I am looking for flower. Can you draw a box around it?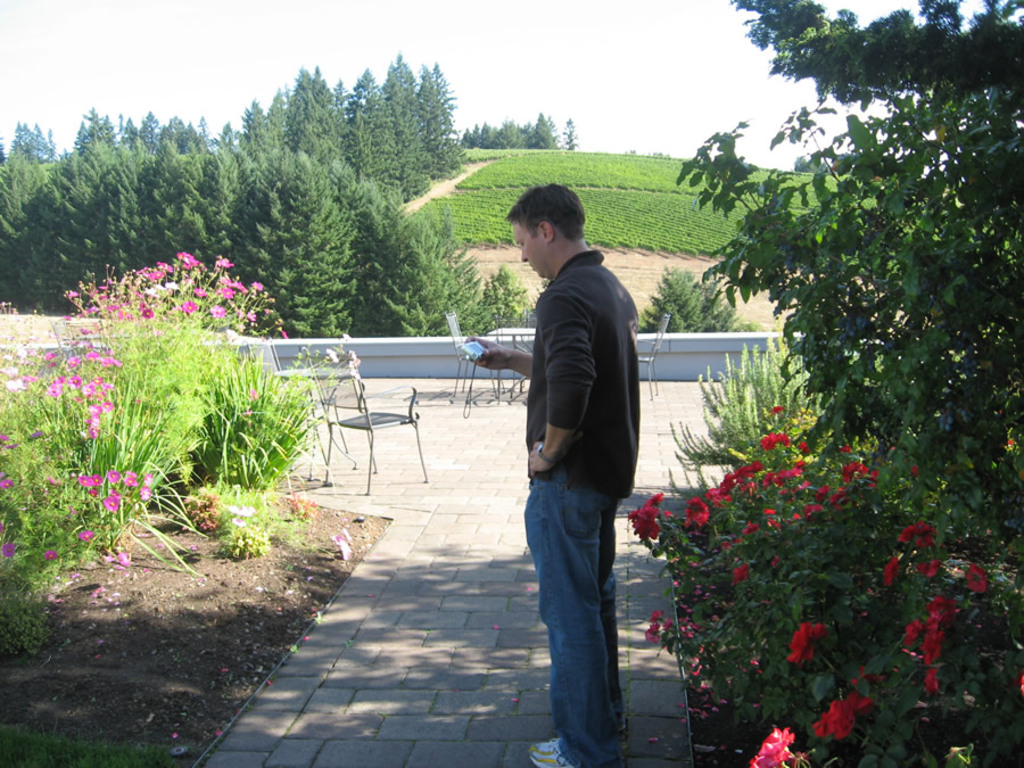
Sure, the bounding box is [left=748, top=728, right=796, bottom=767].
